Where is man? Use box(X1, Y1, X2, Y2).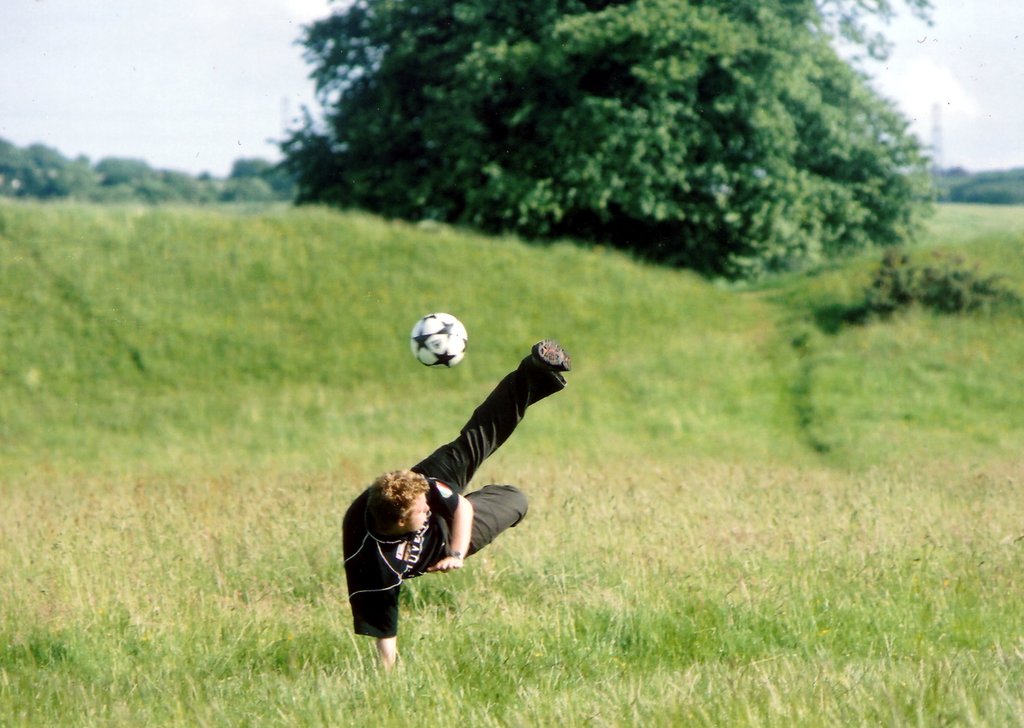
box(335, 320, 579, 656).
